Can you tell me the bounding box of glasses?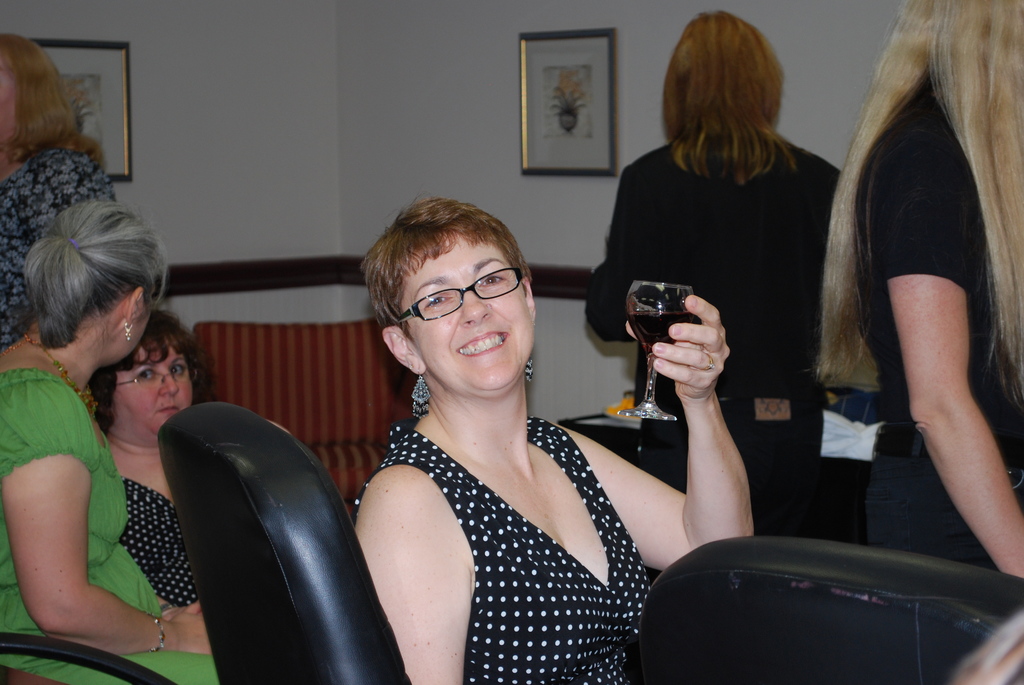
l=389, t=262, r=528, b=327.
